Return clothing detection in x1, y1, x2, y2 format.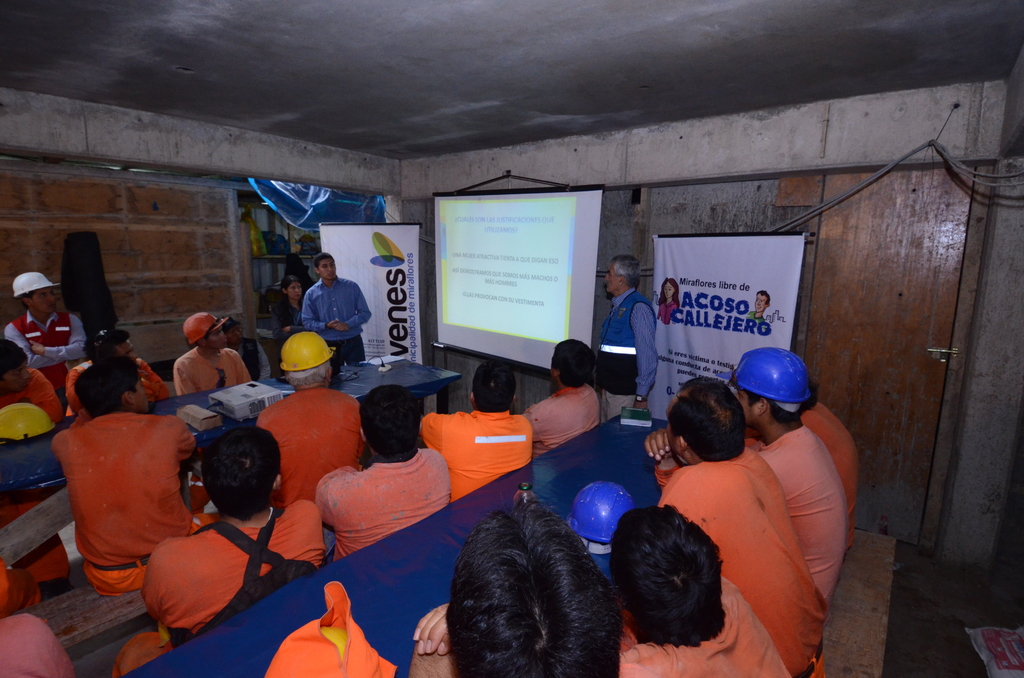
154, 332, 253, 401.
